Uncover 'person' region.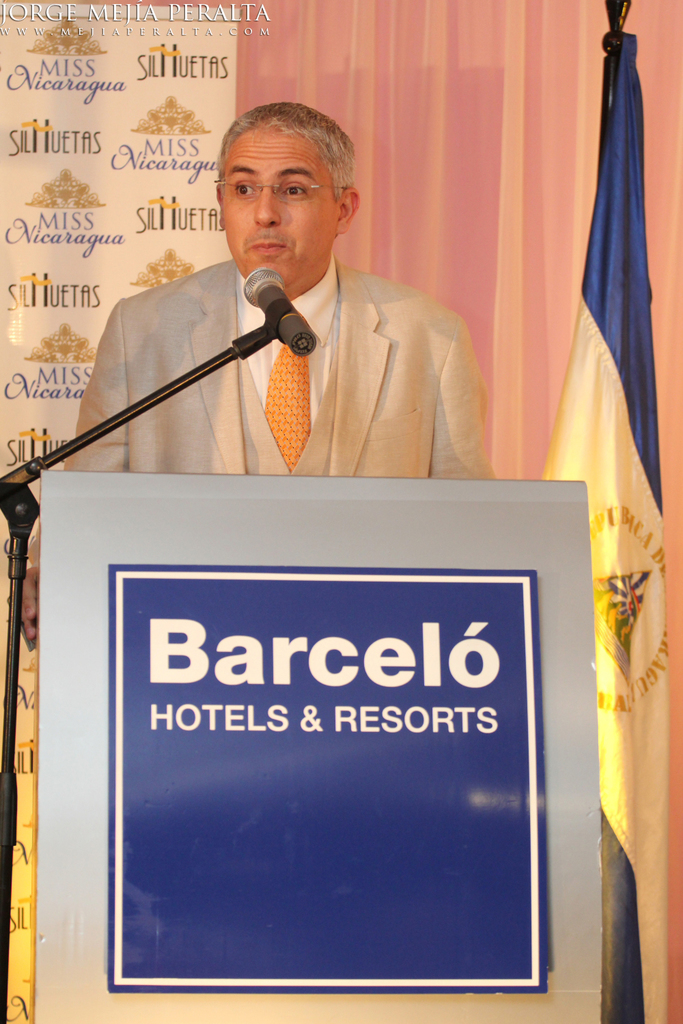
Uncovered: box(82, 121, 501, 520).
